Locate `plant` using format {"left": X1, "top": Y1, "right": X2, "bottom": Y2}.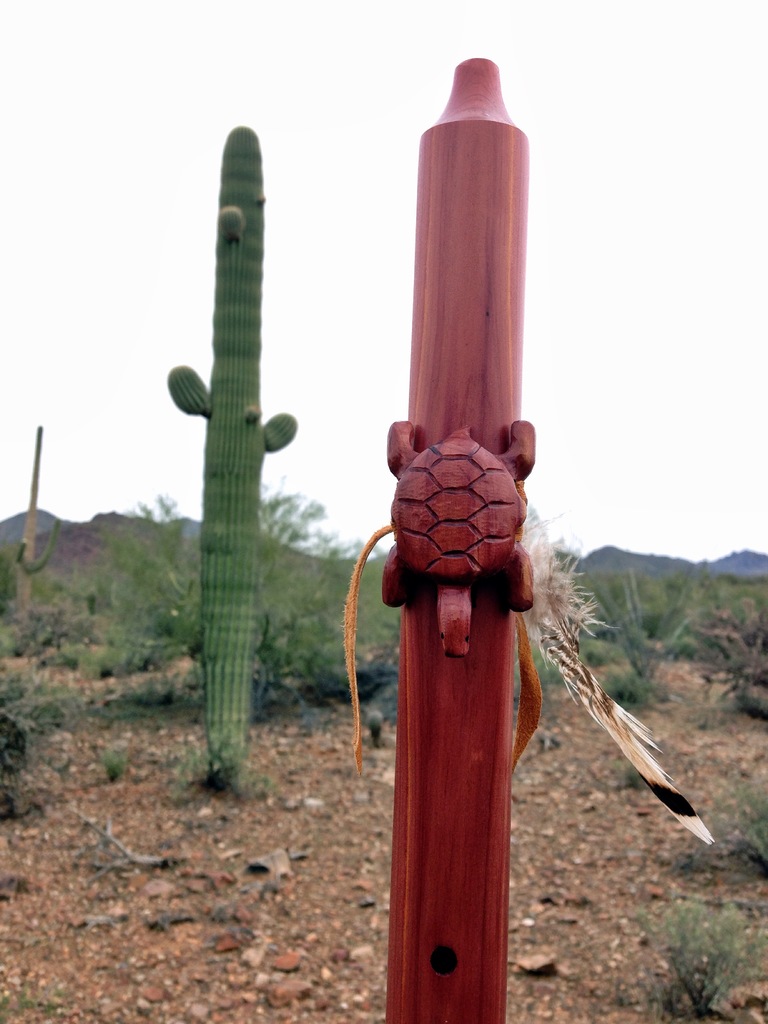
{"left": 166, "top": 116, "right": 298, "bottom": 784}.
